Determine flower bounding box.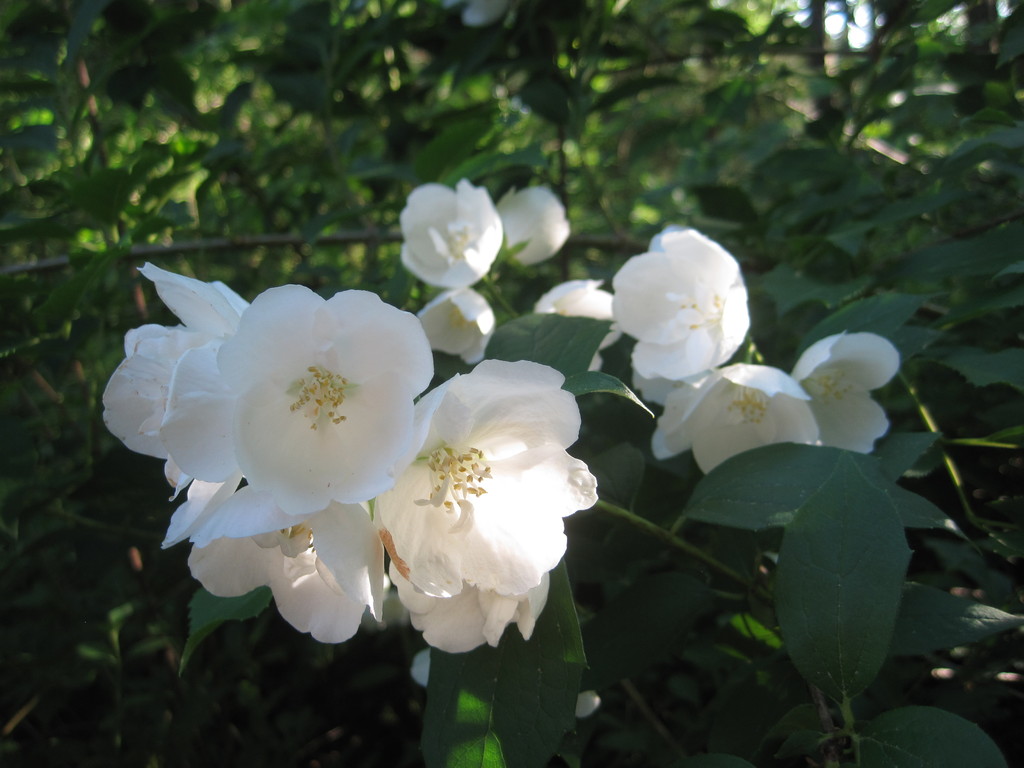
Determined: l=500, t=184, r=564, b=269.
